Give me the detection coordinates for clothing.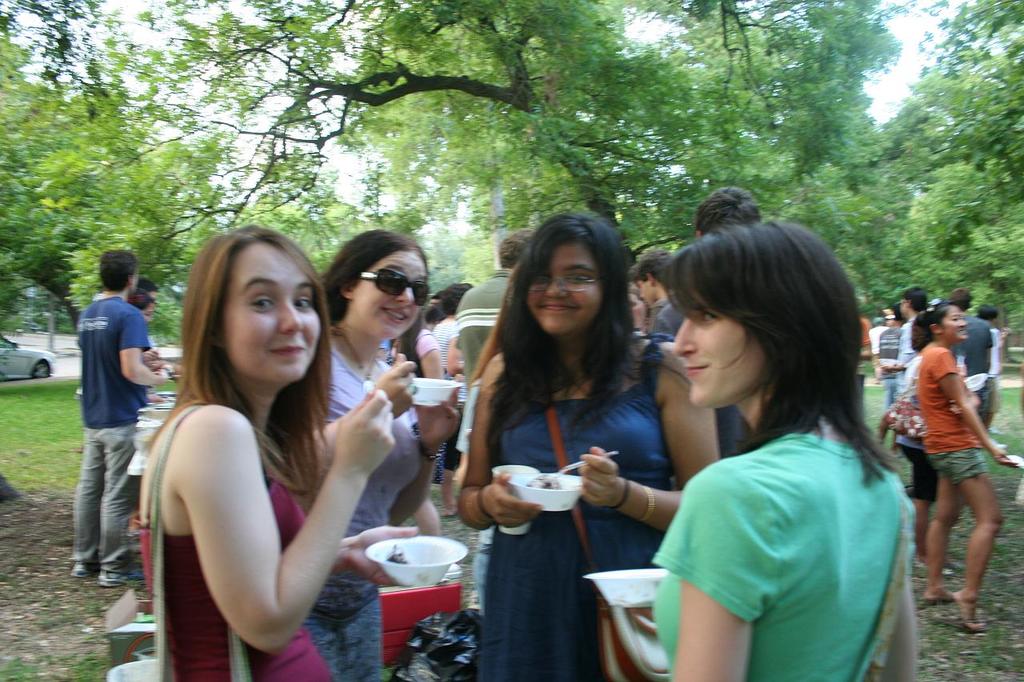
[left=916, top=338, right=986, bottom=485].
